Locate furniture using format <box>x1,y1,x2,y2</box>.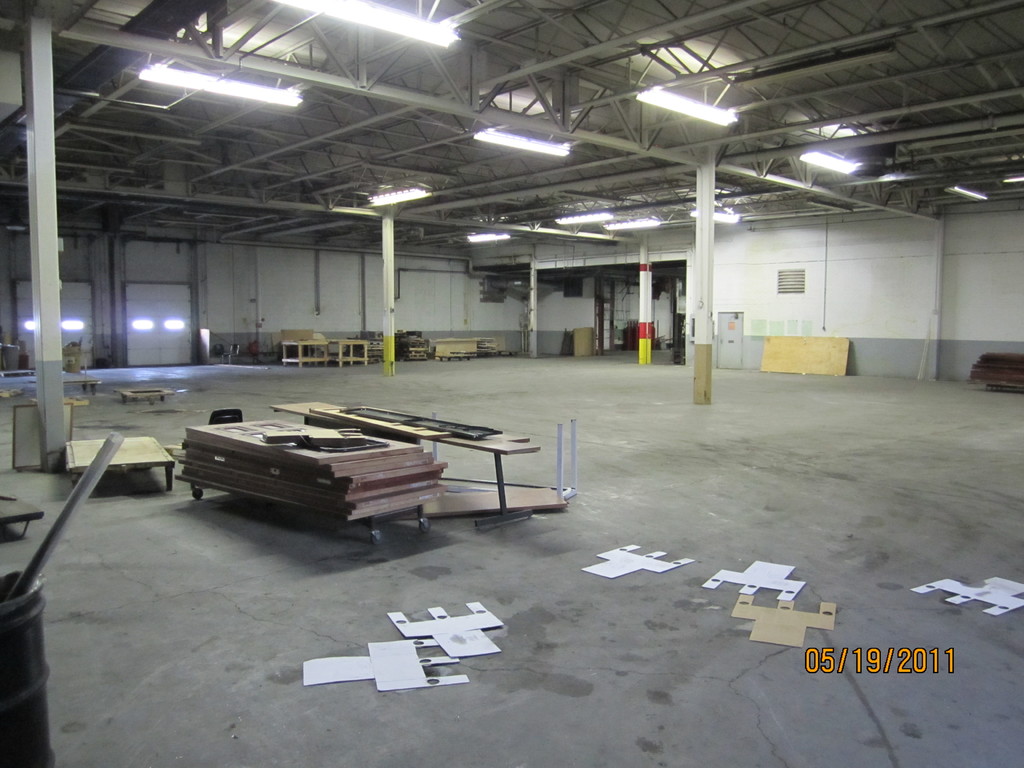
<box>432,336,480,364</box>.
